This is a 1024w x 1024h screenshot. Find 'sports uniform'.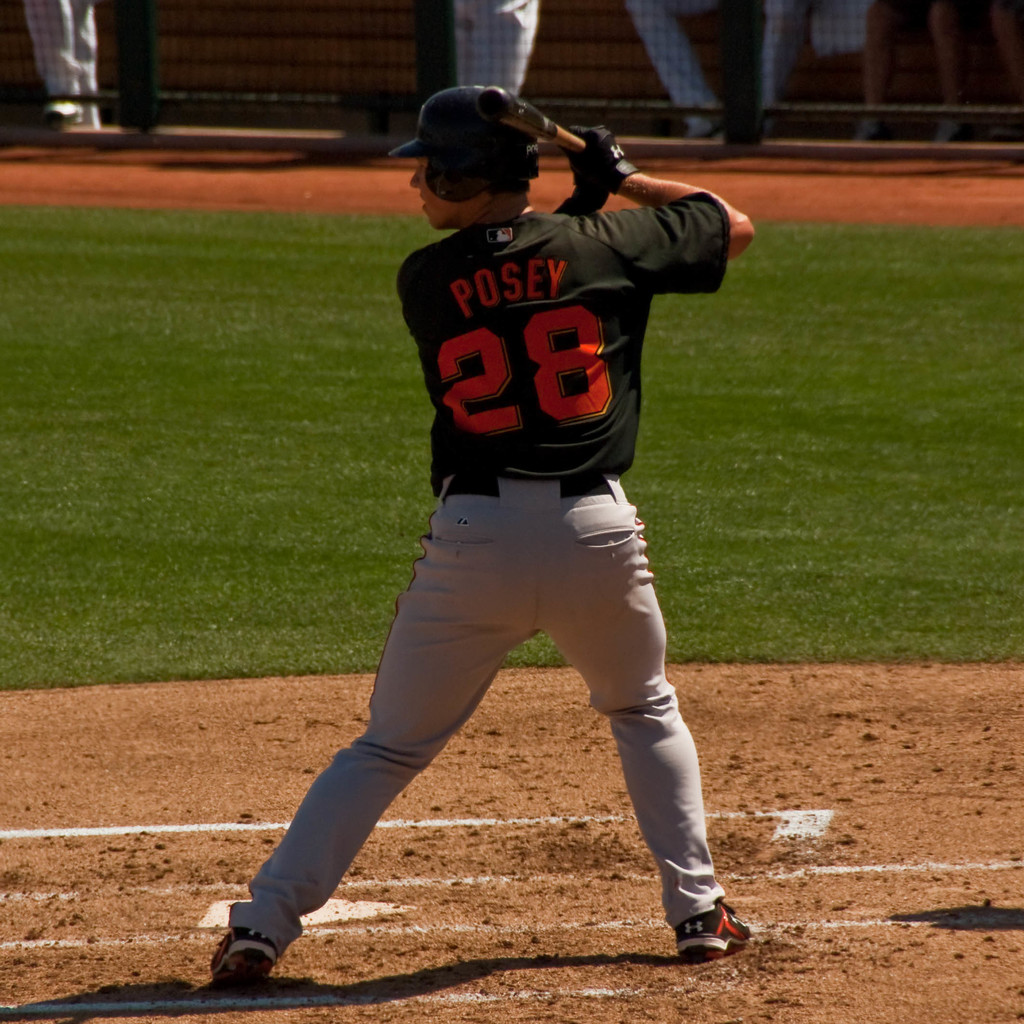
Bounding box: [x1=209, y1=84, x2=756, y2=992].
